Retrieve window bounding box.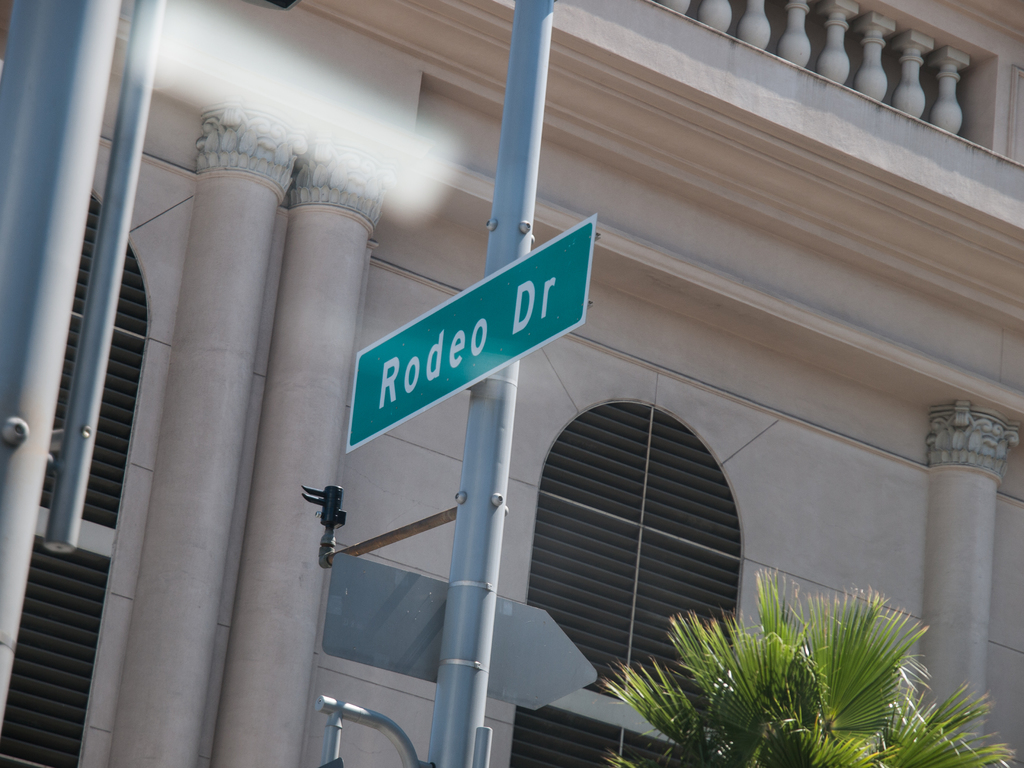
Bounding box: region(0, 201, 149, 767).
